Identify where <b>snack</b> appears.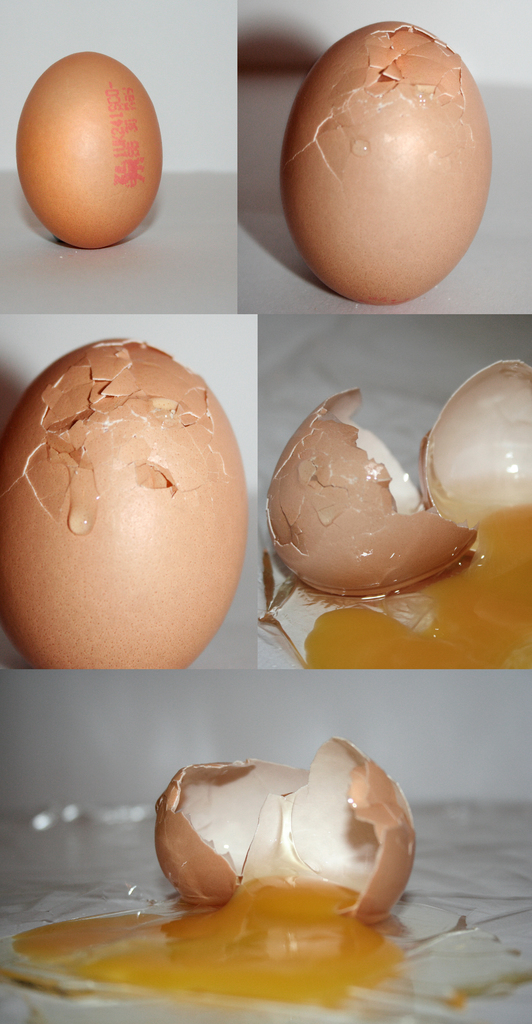
Appears at <region>0, 339, 248, 669</region>.
